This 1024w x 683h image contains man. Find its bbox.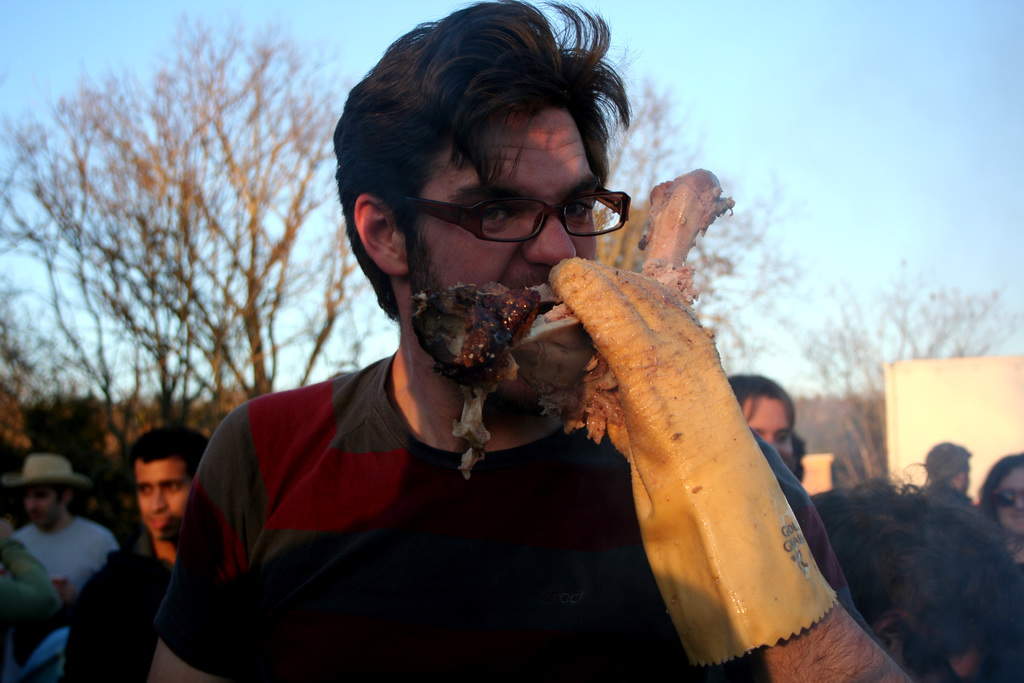
bbox=[4, 450, 125, 623].
